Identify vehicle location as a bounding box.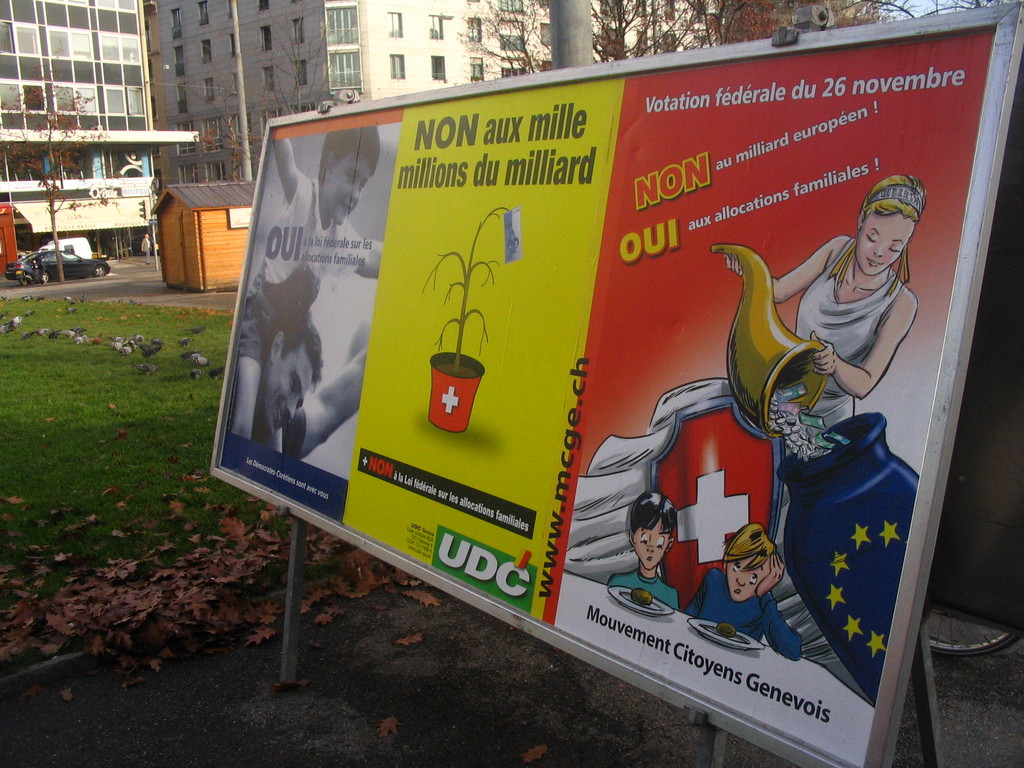
7,237,112,283.
